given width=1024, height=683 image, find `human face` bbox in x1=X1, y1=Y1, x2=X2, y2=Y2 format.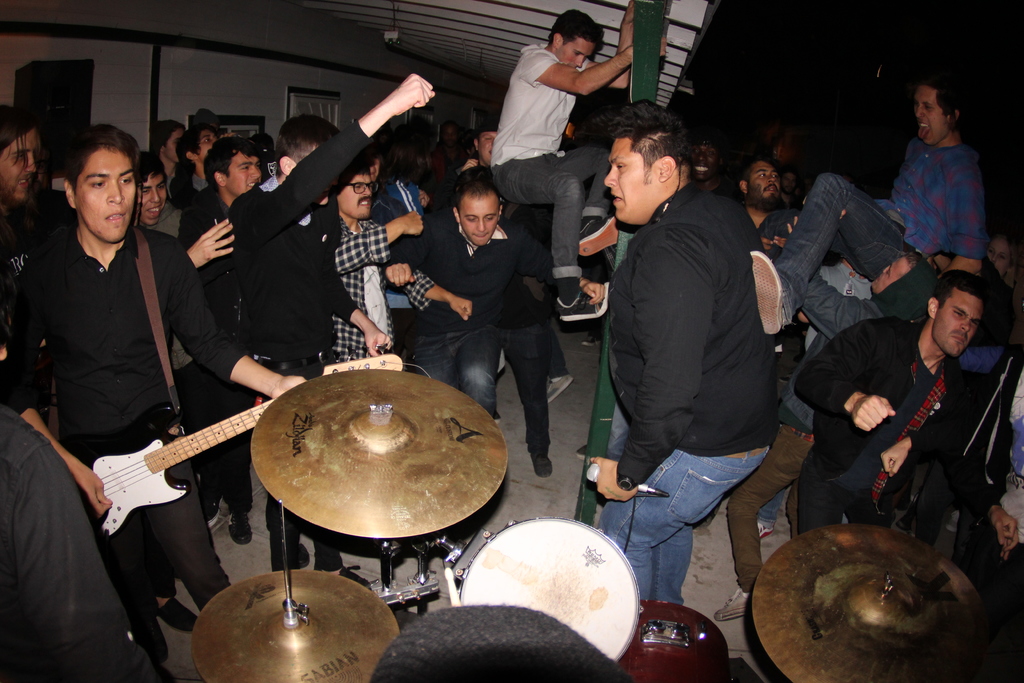
x1=478, y1=131, x2=499, y2=165.
